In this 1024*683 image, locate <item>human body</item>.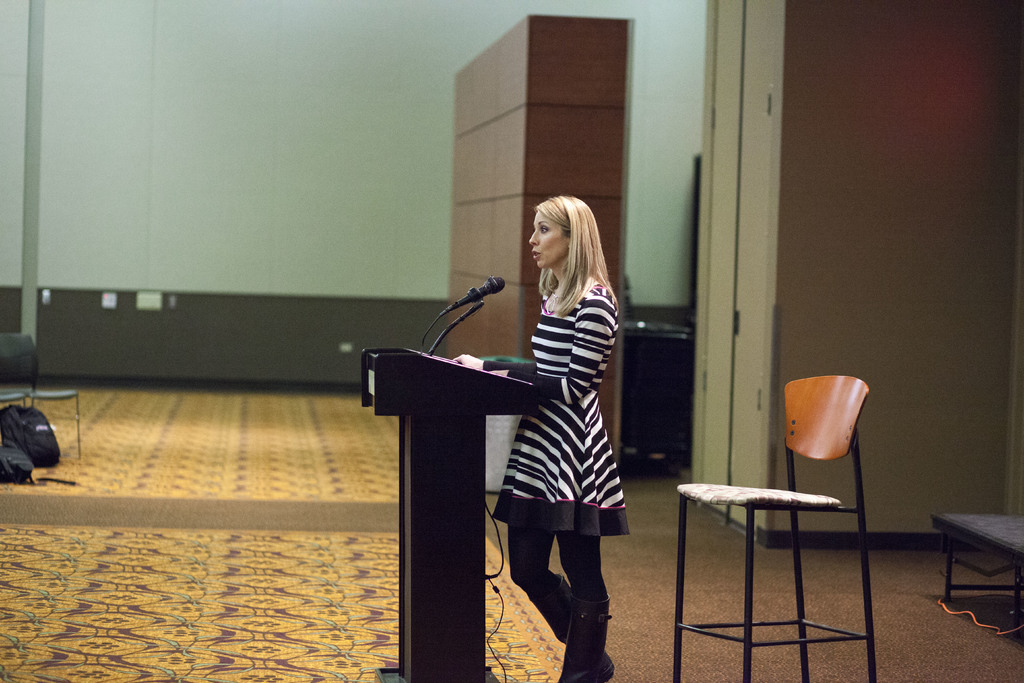
Bounding box: {"left": 487, "top": 182, "right": 644, "bottom": 636}.
